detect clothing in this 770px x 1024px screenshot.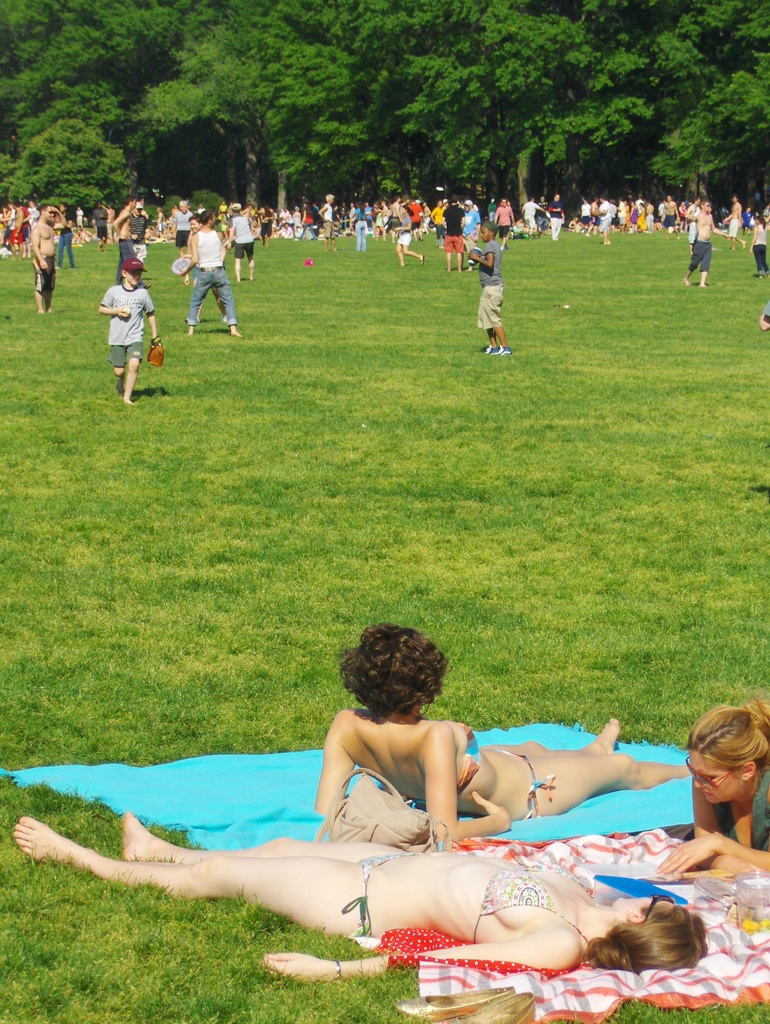
Detection: locate(172, 212, 191, 246).
